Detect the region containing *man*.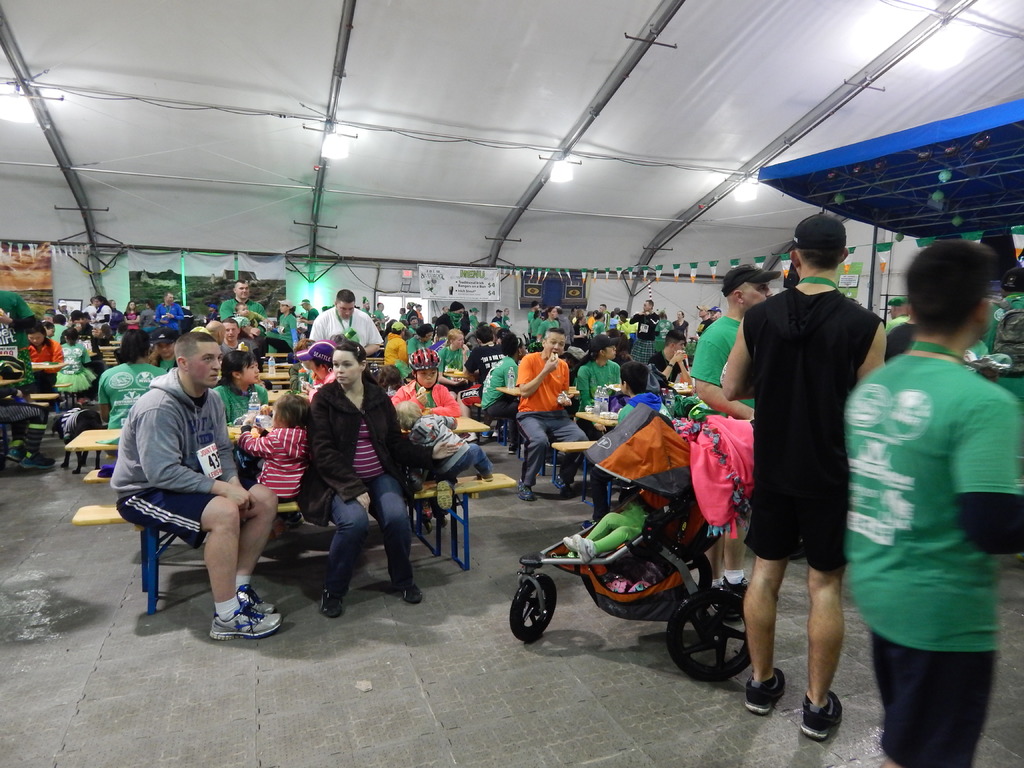
[38,318,53,332].
